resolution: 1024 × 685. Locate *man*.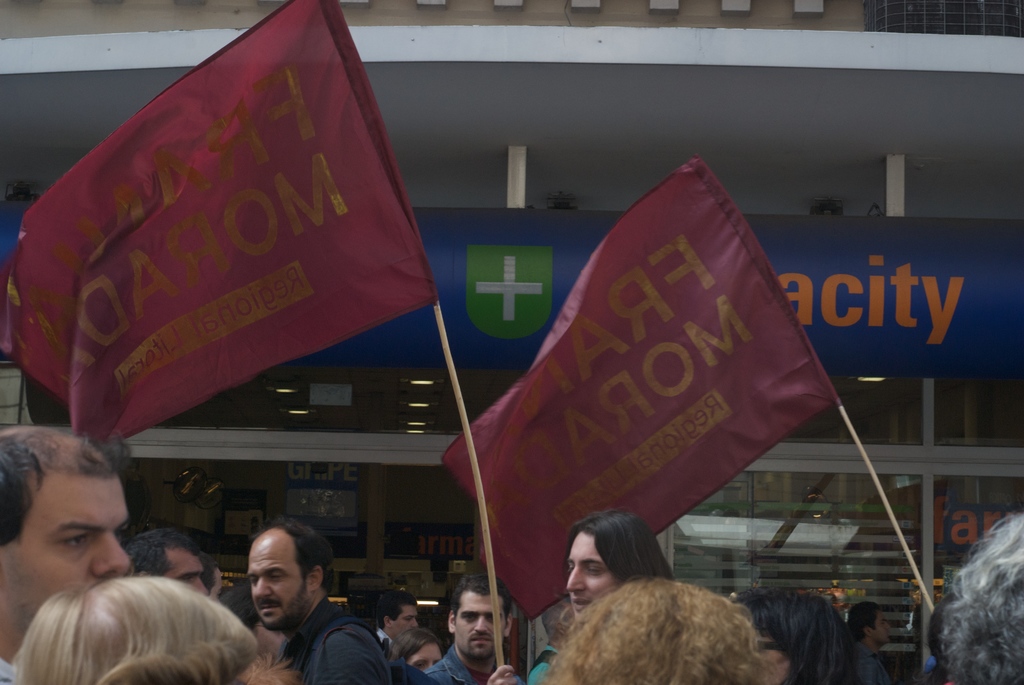
426,566,523,684.
